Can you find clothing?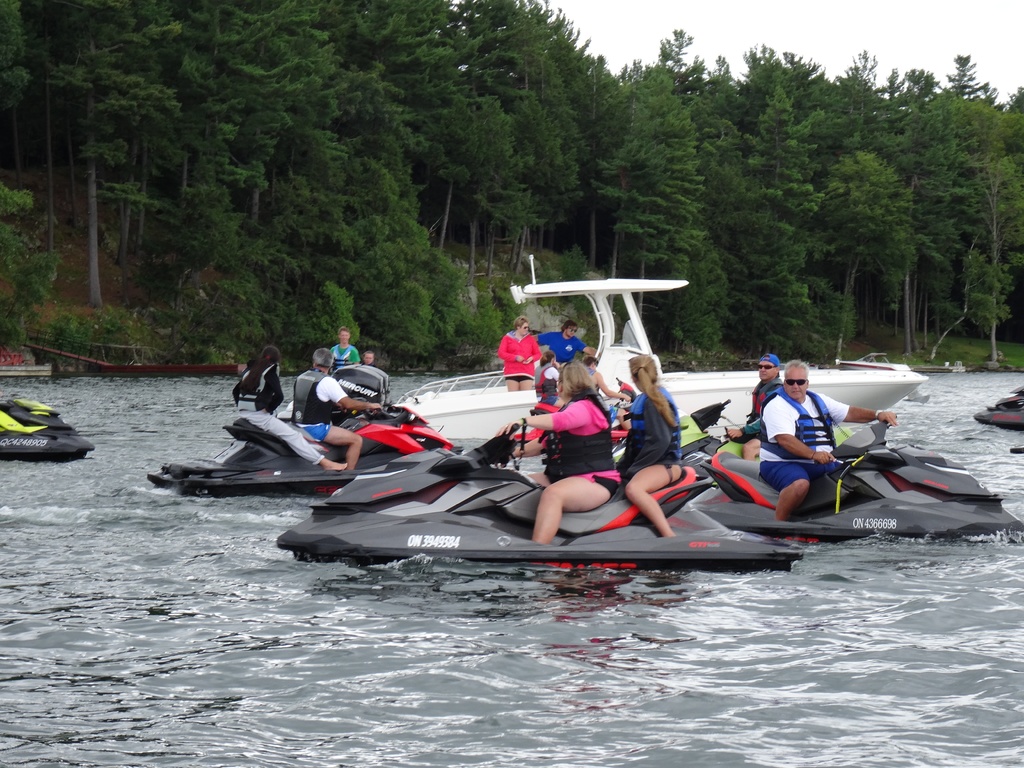
Yes, bounding box: (538,364,558,408).
